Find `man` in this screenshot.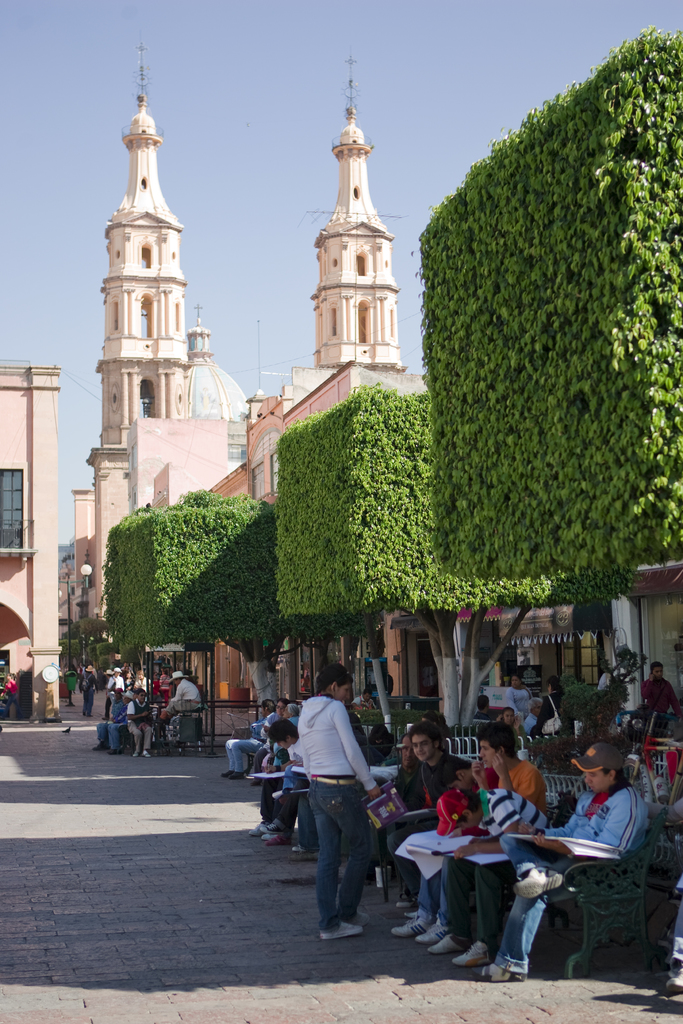
The bounding box for `man` is [290,677,409,941].
